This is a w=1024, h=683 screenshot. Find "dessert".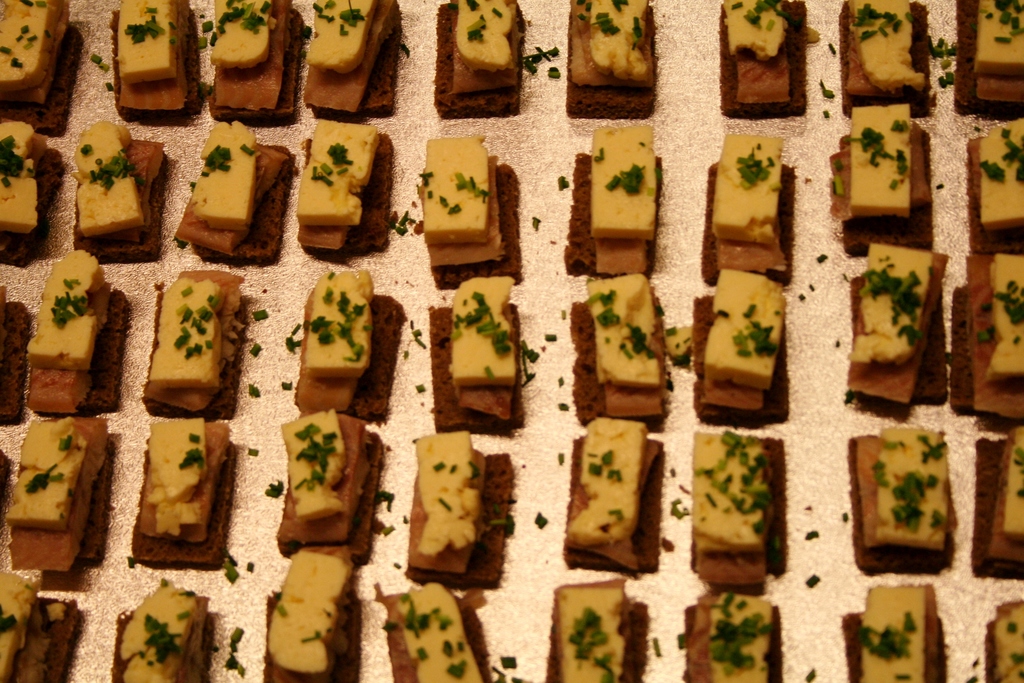
Bounding box: [left=408, top=428, right=482, bottom=583].
